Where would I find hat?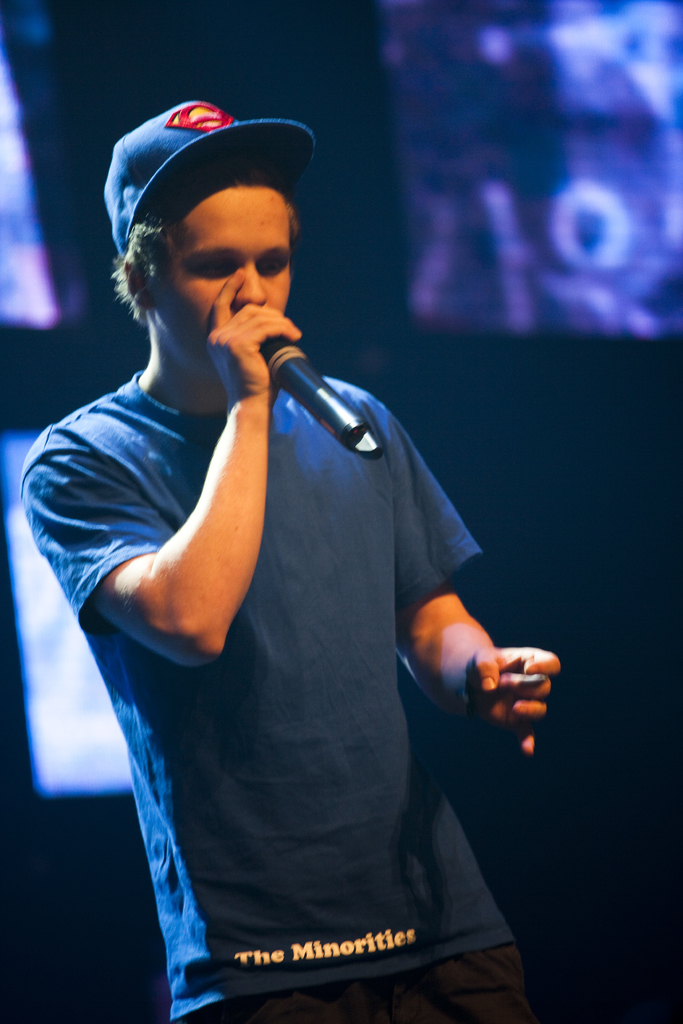
At (101,93,322,259).
